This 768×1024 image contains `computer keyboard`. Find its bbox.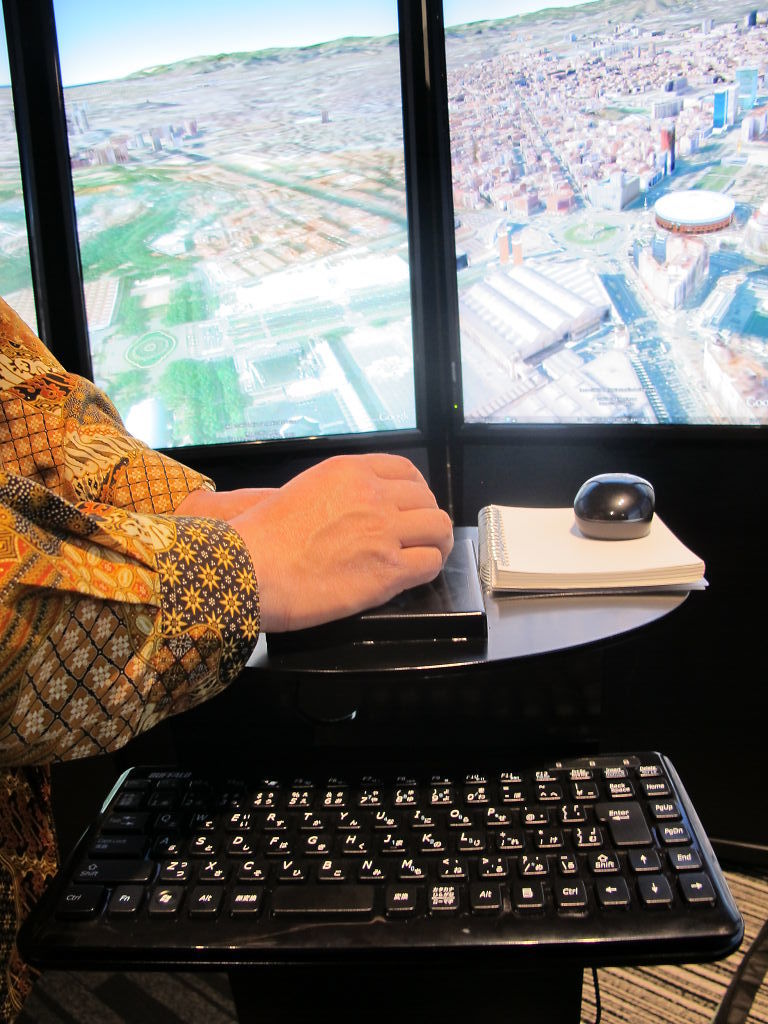
bbox=[14, 747, 745, 971].
